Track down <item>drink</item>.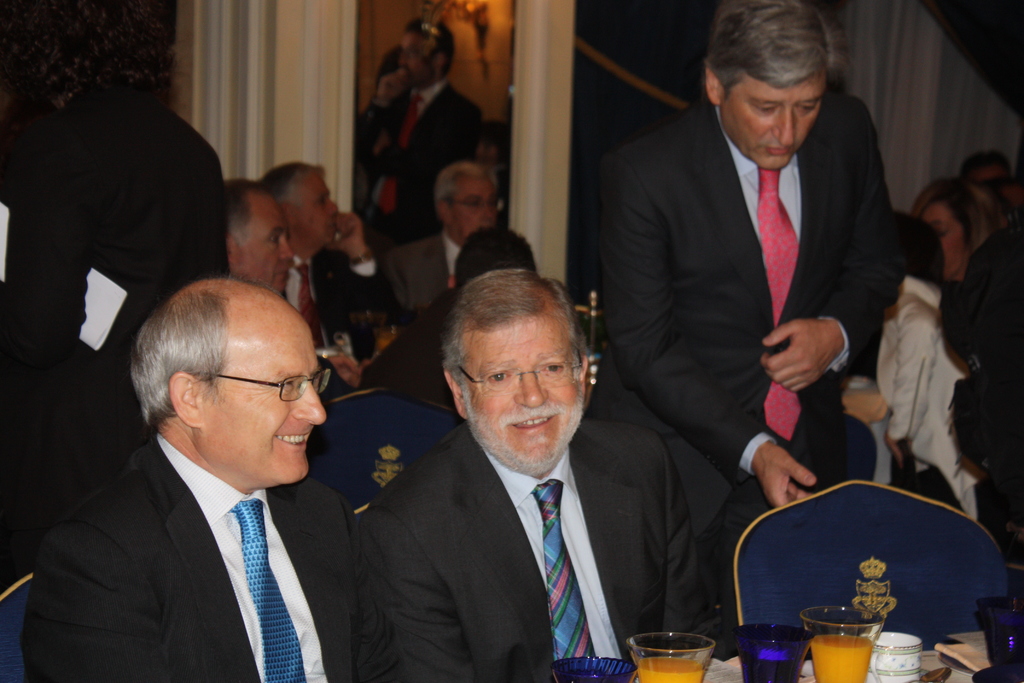
Tracked to l=636, t=655, r=702, b=682.
